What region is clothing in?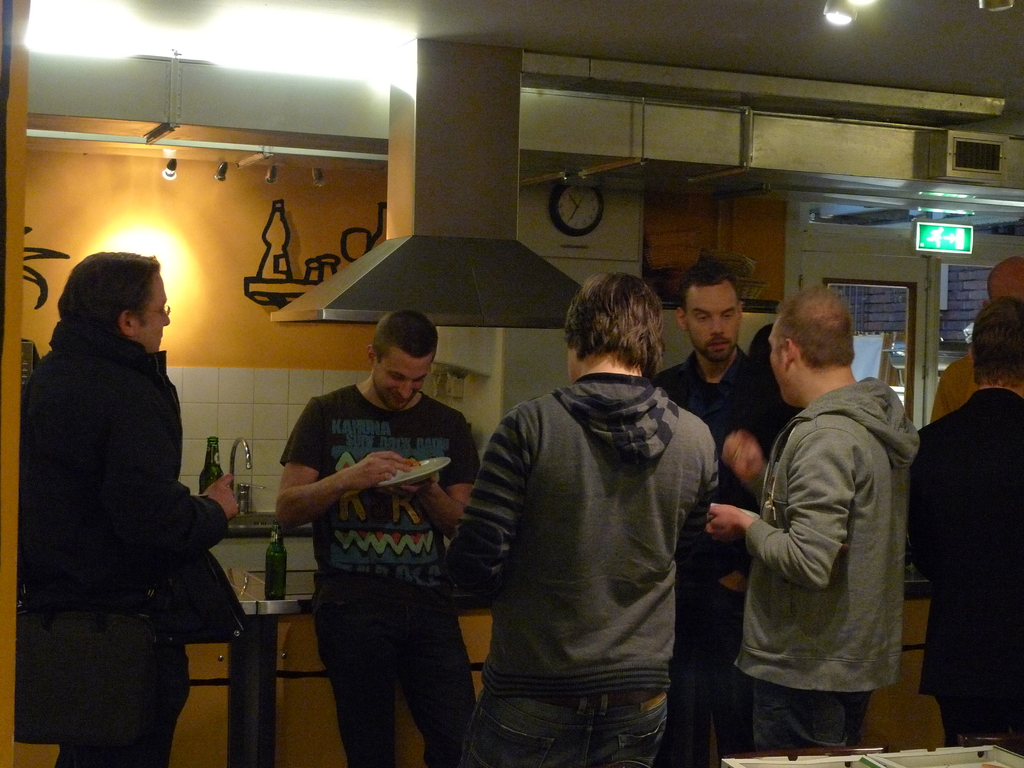
{"left": 282, "top": 383, "right": 480, "bottom": 602}.
